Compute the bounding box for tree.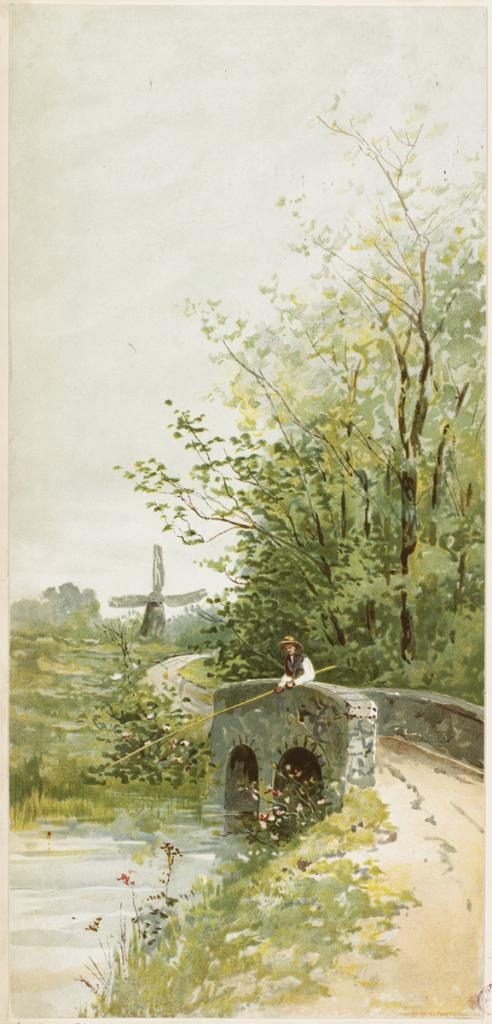
box=[84, 99, 491, 784].
